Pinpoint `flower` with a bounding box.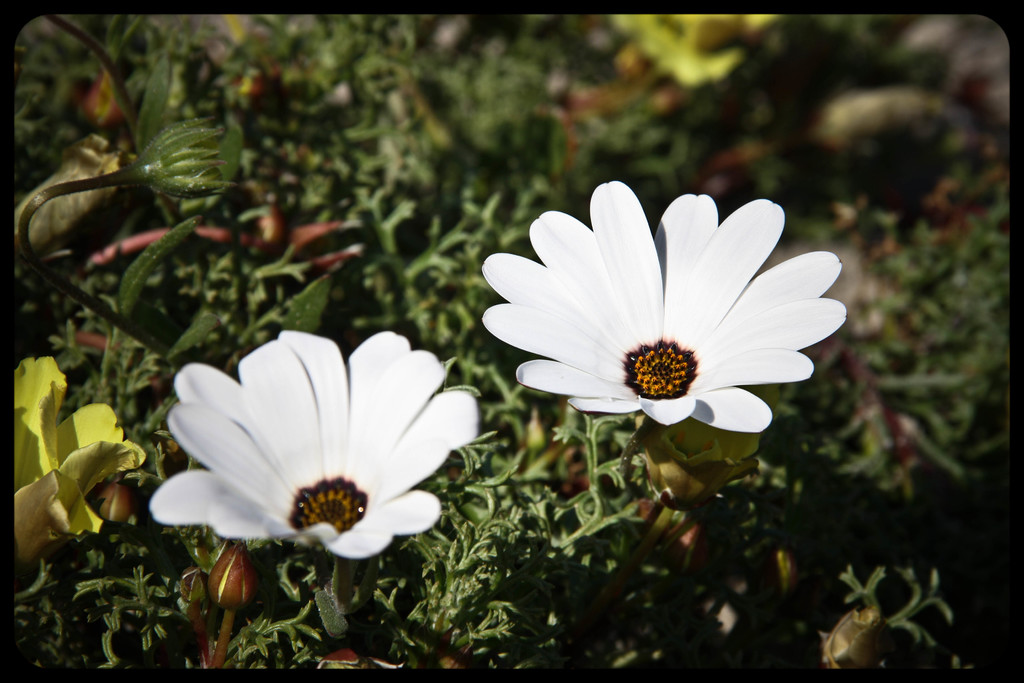
<bbox>476, 182, 863, 473</bbox>.
